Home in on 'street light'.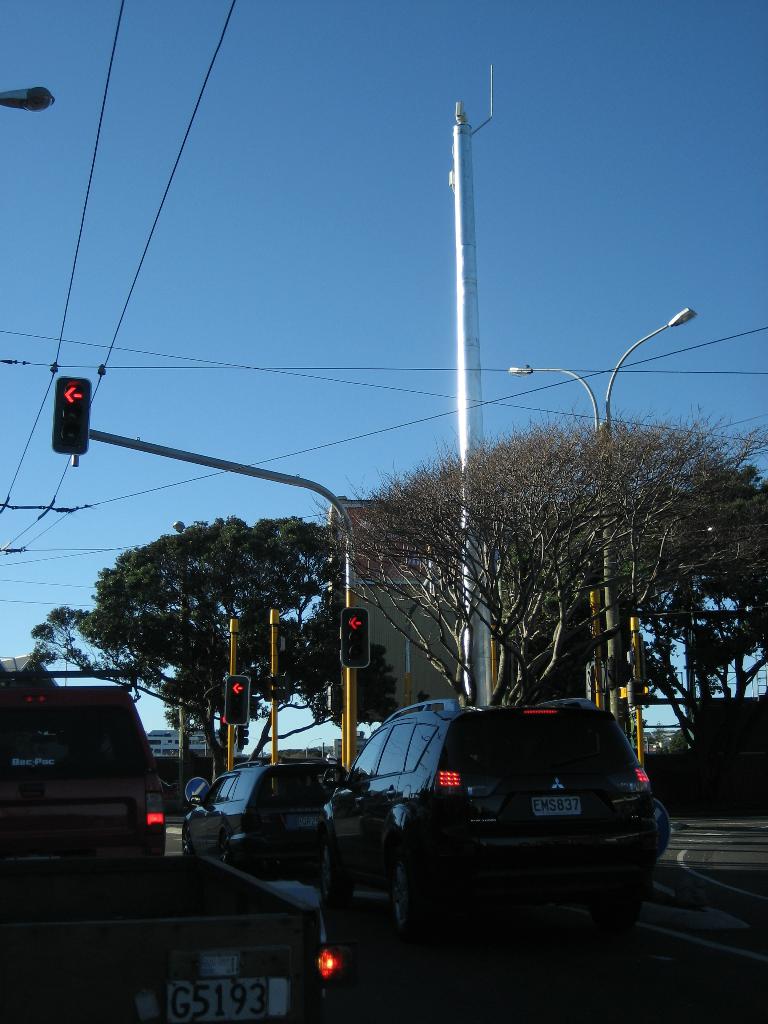
Homed in at [500,301,698,740].
